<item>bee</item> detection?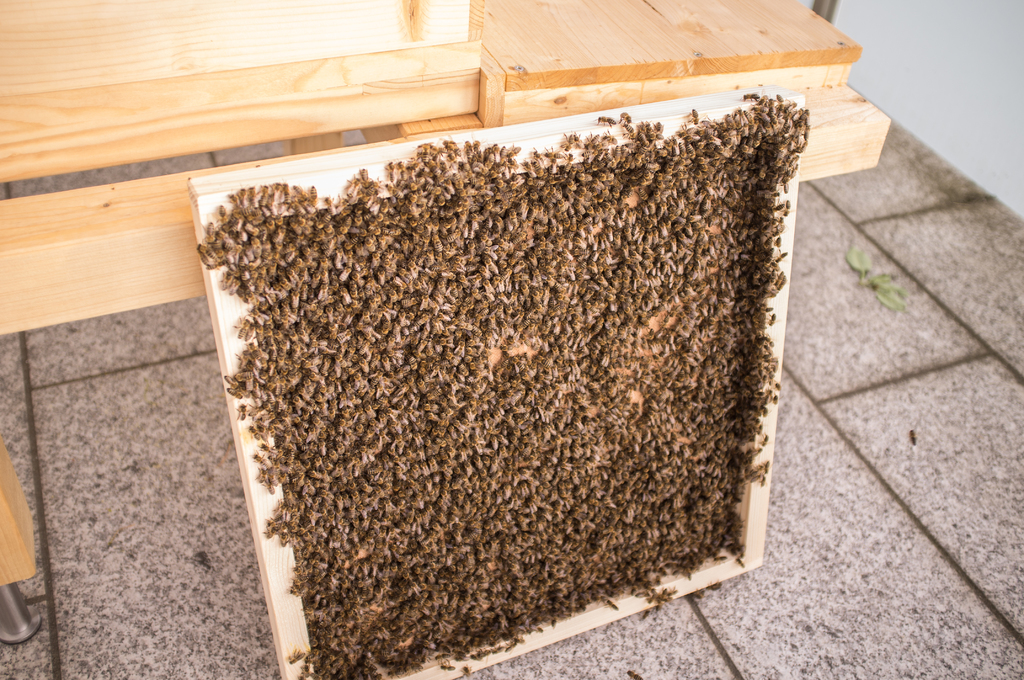
bbox=(437, 146, 447, 156)
